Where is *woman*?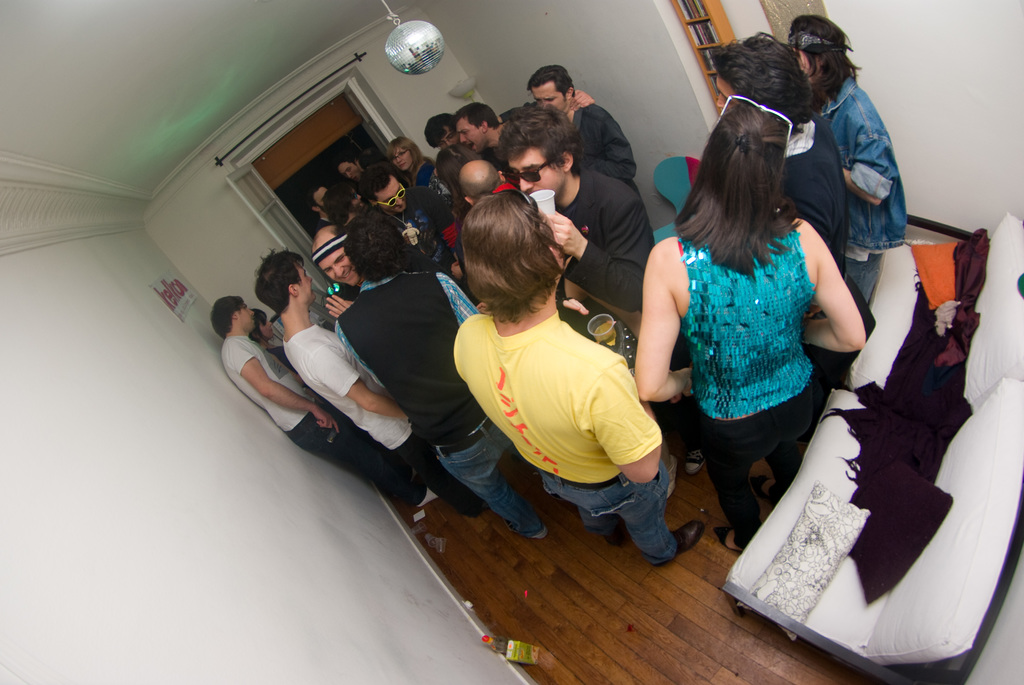
[249,308,299,370].
